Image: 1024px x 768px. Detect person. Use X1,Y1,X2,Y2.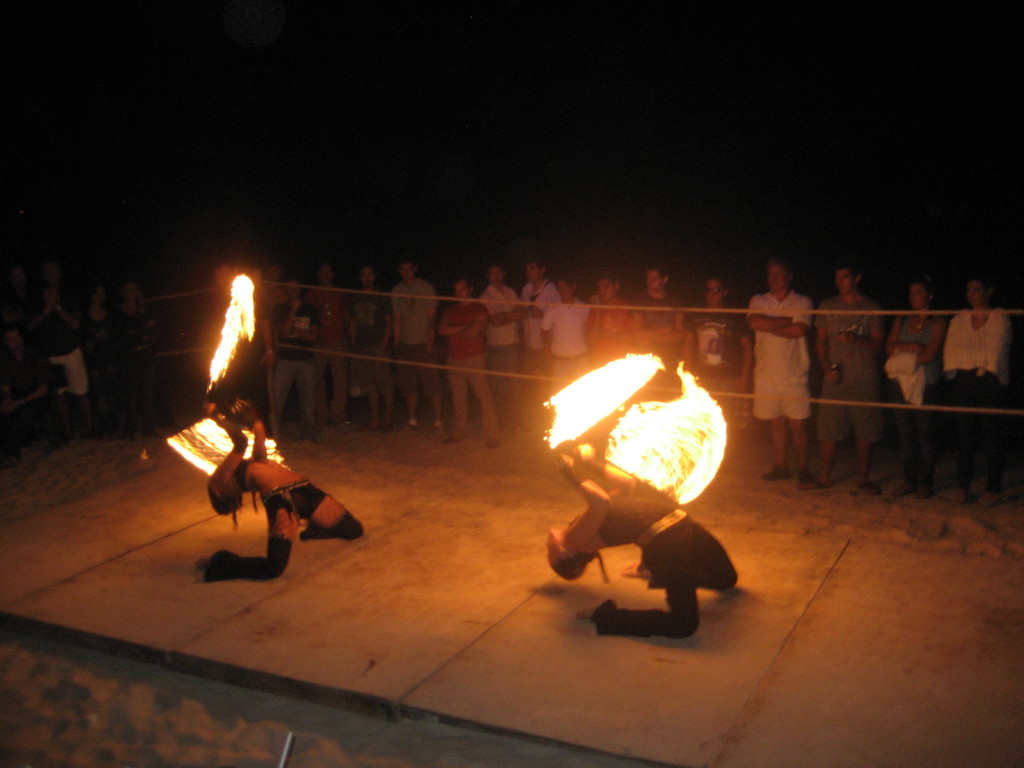
26,256,91,389.
